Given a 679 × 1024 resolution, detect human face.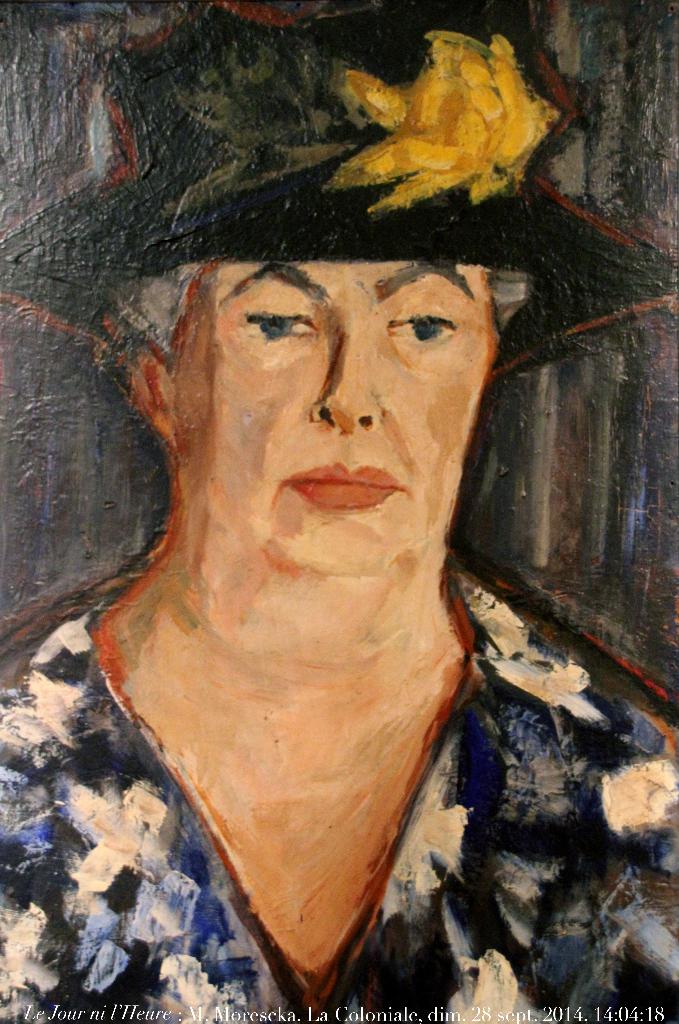
183:253:493:575.
